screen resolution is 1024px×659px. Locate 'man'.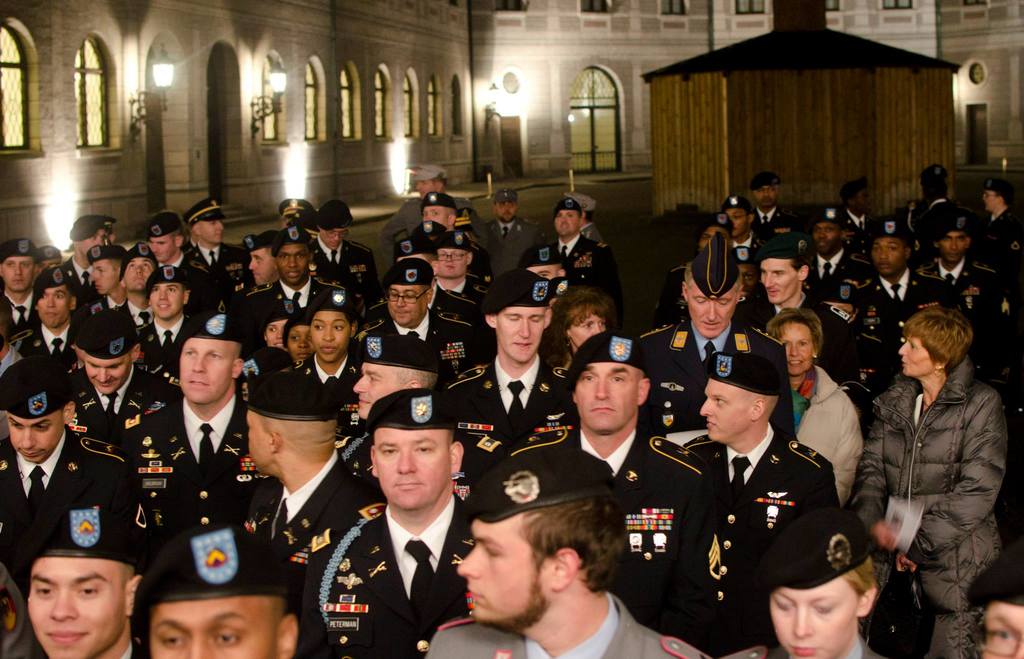
rect(310, 397, 494, 658).
